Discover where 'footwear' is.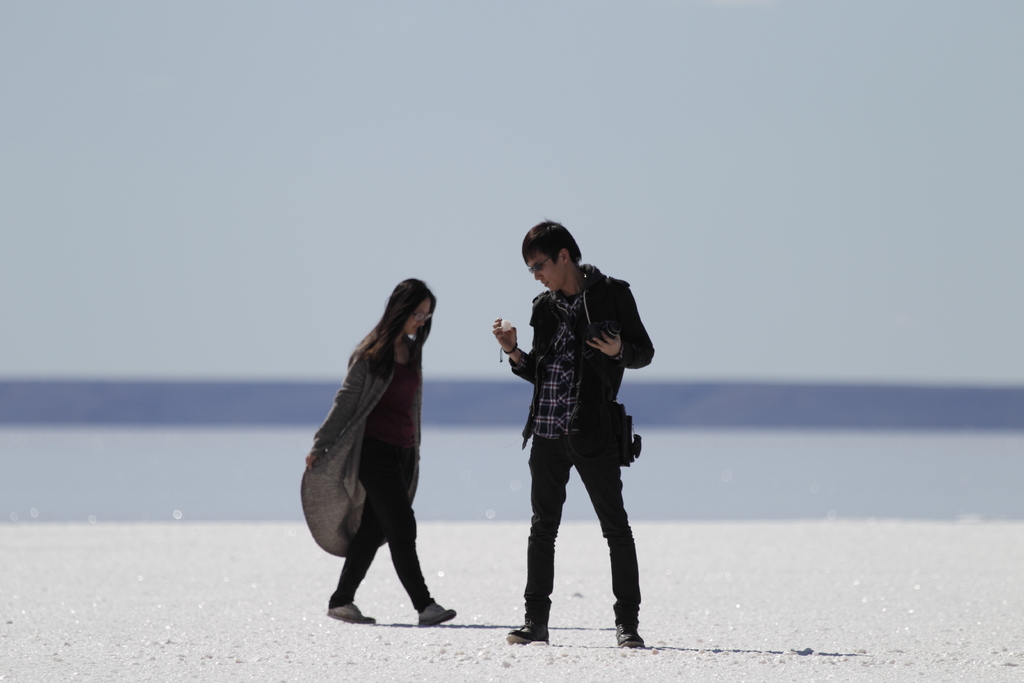
Discovered at bbox=(611, 616, 649, 657).
